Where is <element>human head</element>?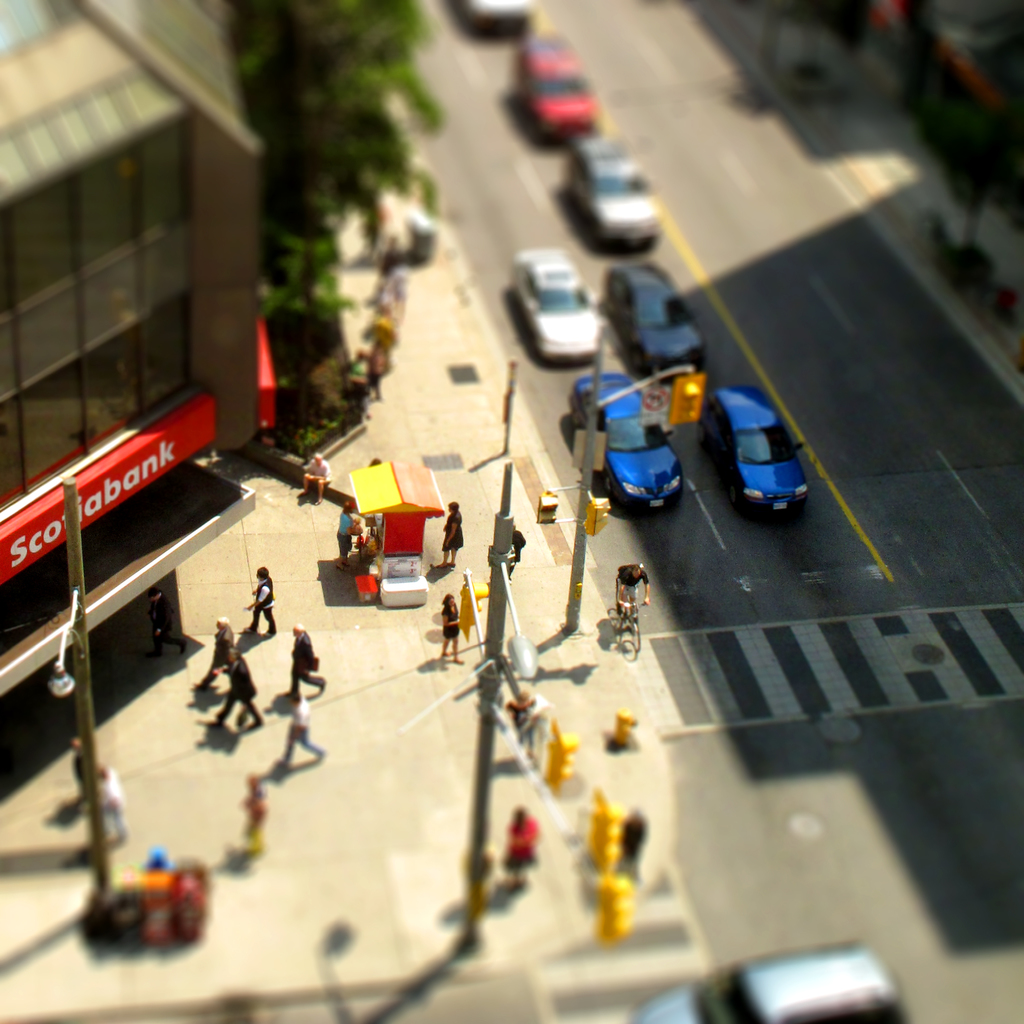
[341, 501, 357, 515].
